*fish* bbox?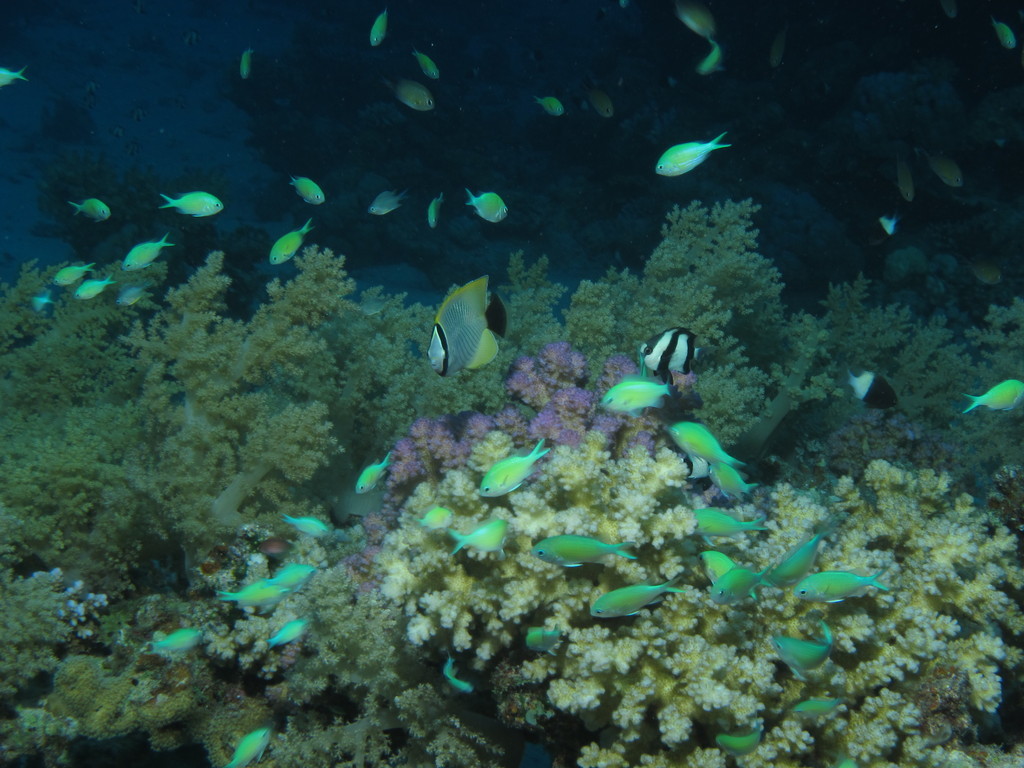
<bbox>450, 521, 504, 555</bbox>
